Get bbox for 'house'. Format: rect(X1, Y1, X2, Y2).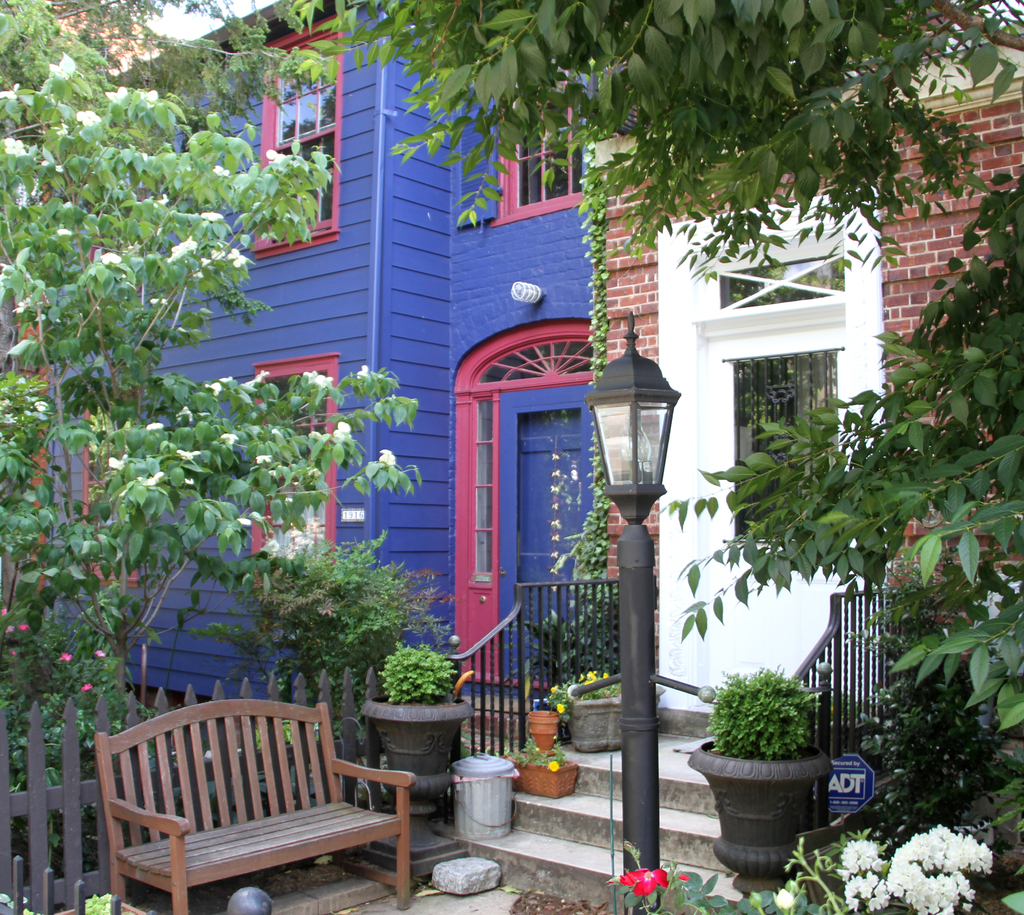
rect(24, 4, 998, 857).
